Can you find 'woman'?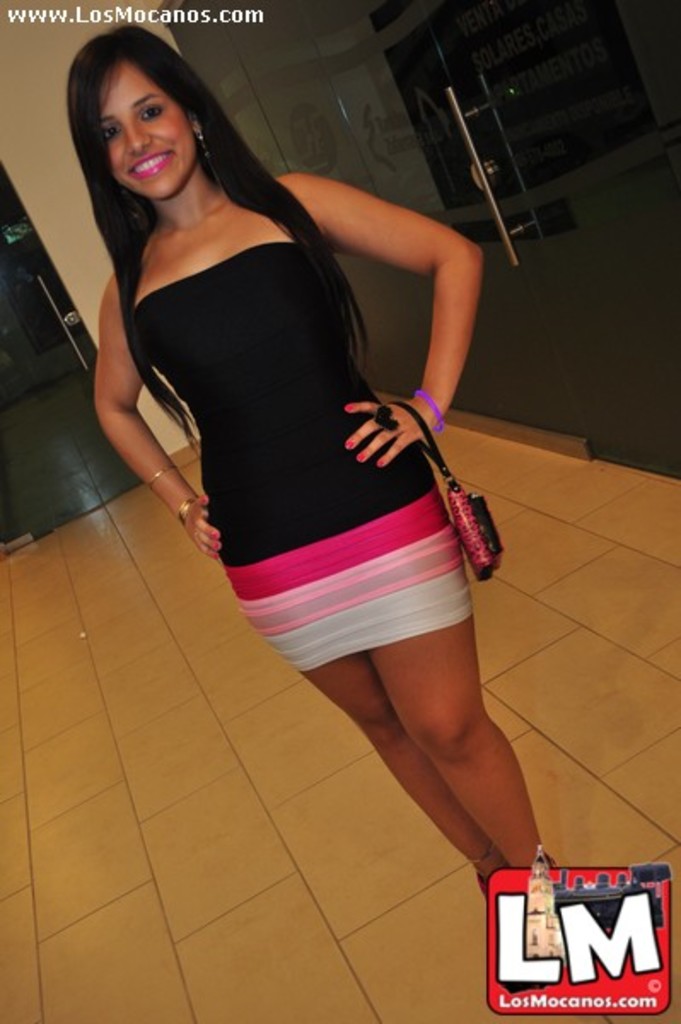
Yes, bounding box: bbox=(51, 19, 553, 968).
